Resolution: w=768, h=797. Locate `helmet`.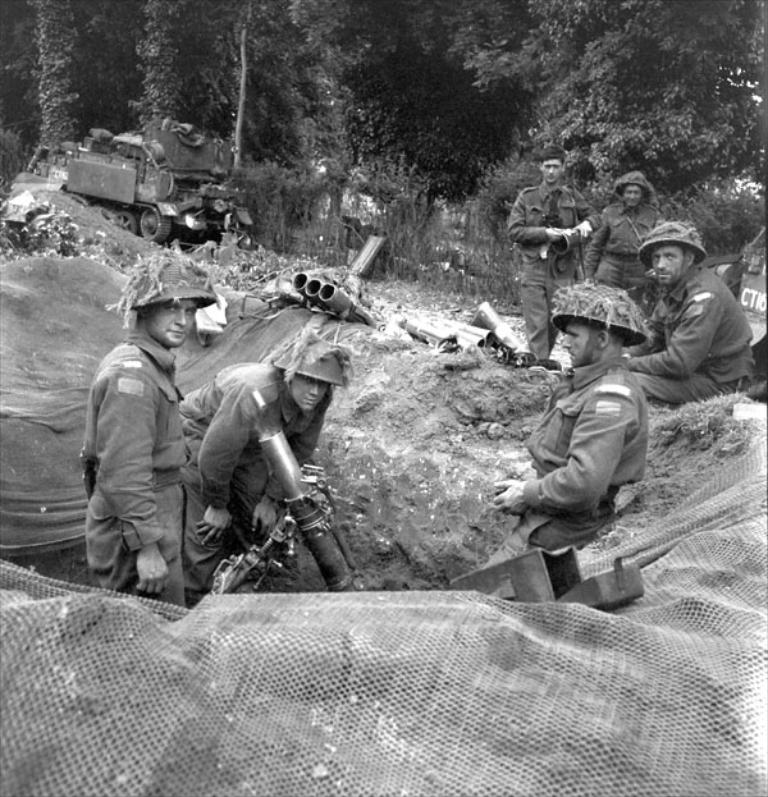
(562,285,650,368).
